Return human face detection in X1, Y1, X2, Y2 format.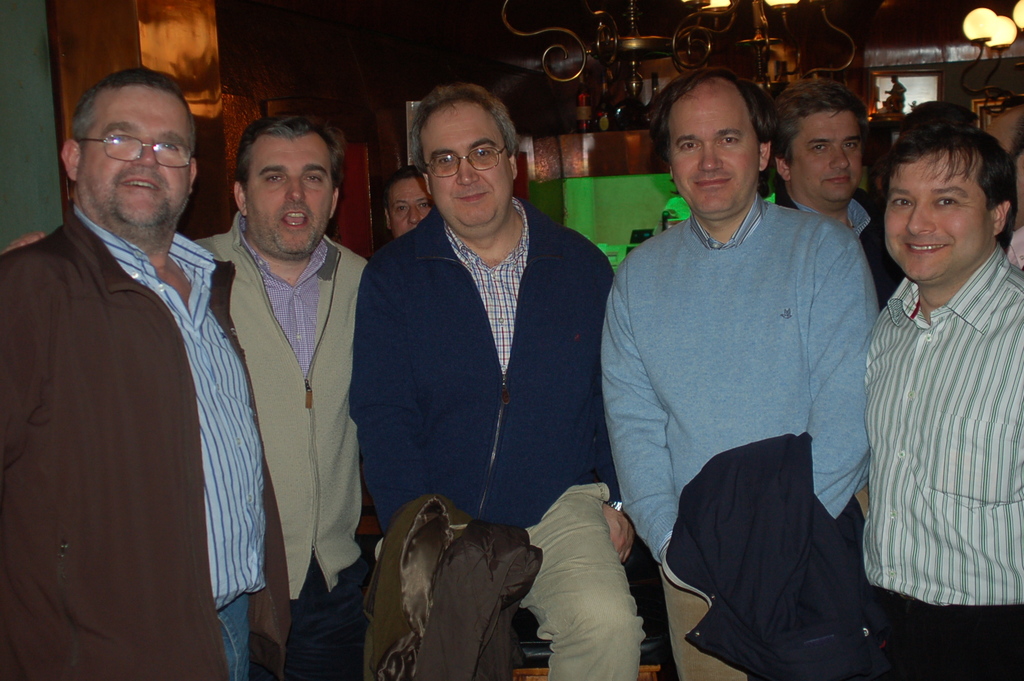
419, 102, 513, 223.
